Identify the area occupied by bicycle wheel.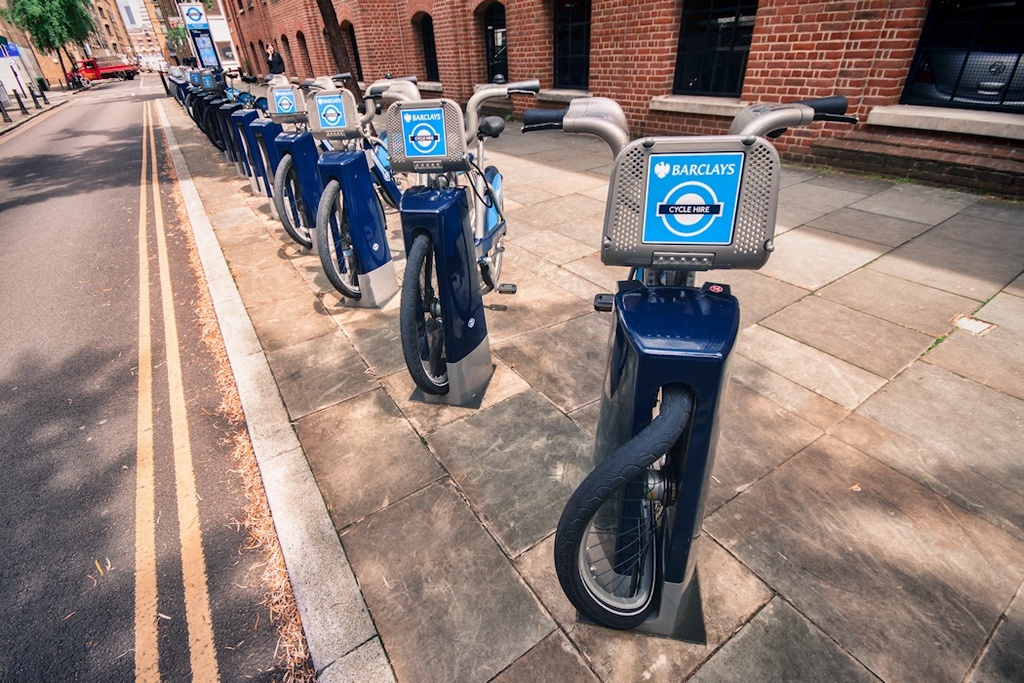
Area: (482, 177, 505, 285).
